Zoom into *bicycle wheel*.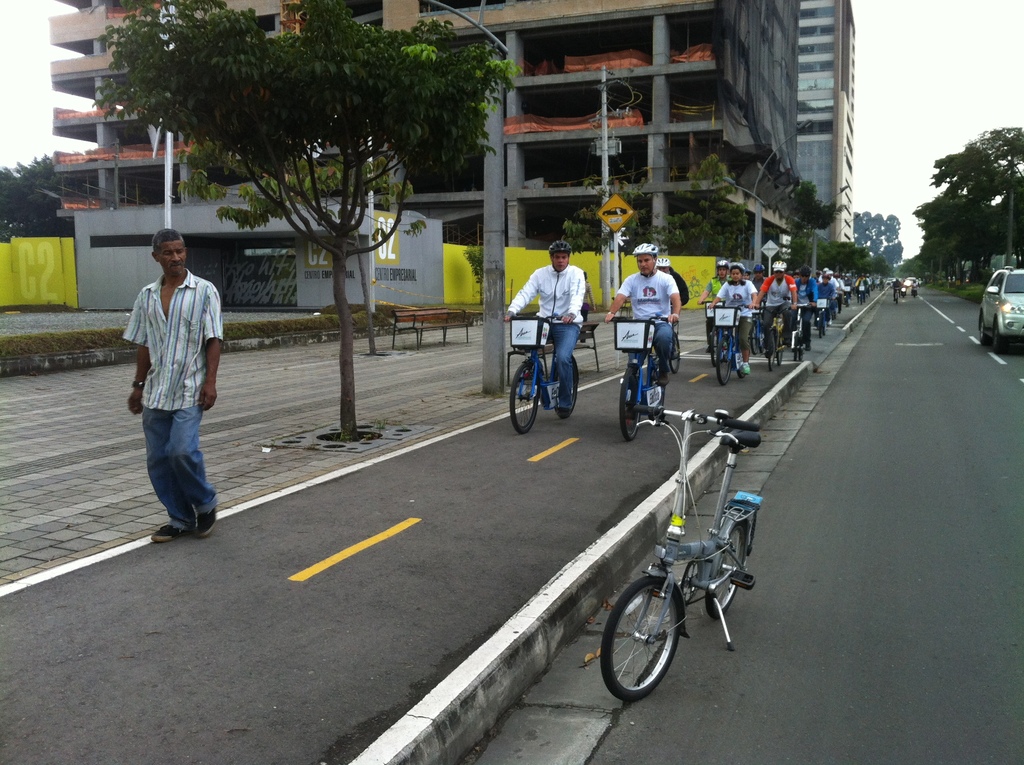
Zoom target: box=[553, 357, 582, 421].
